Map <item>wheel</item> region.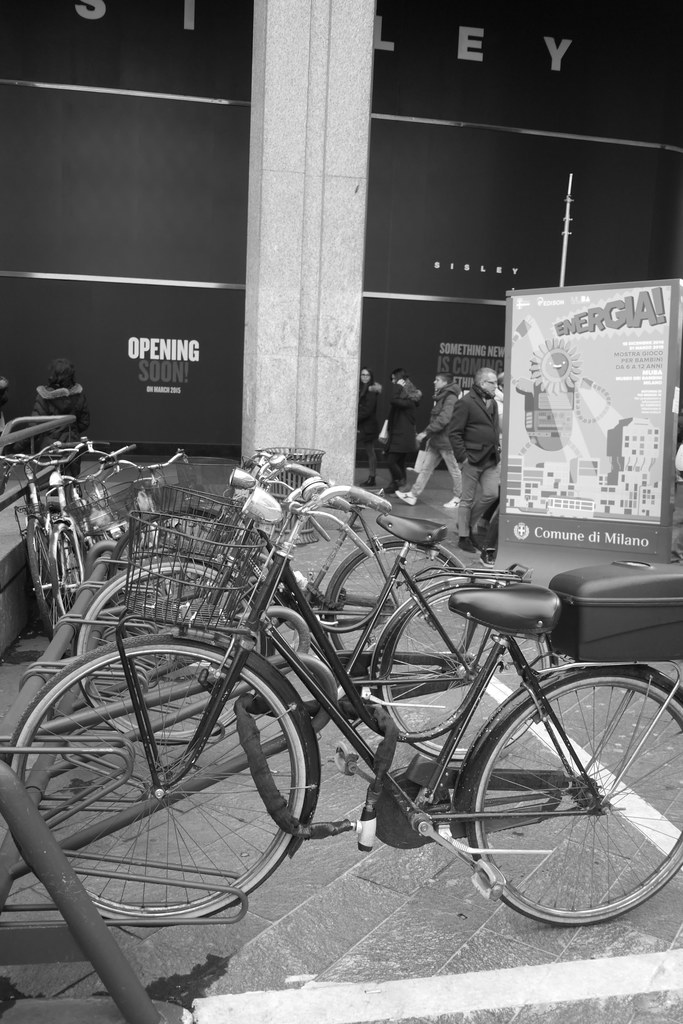
Mapped to 23,510,68,634.
